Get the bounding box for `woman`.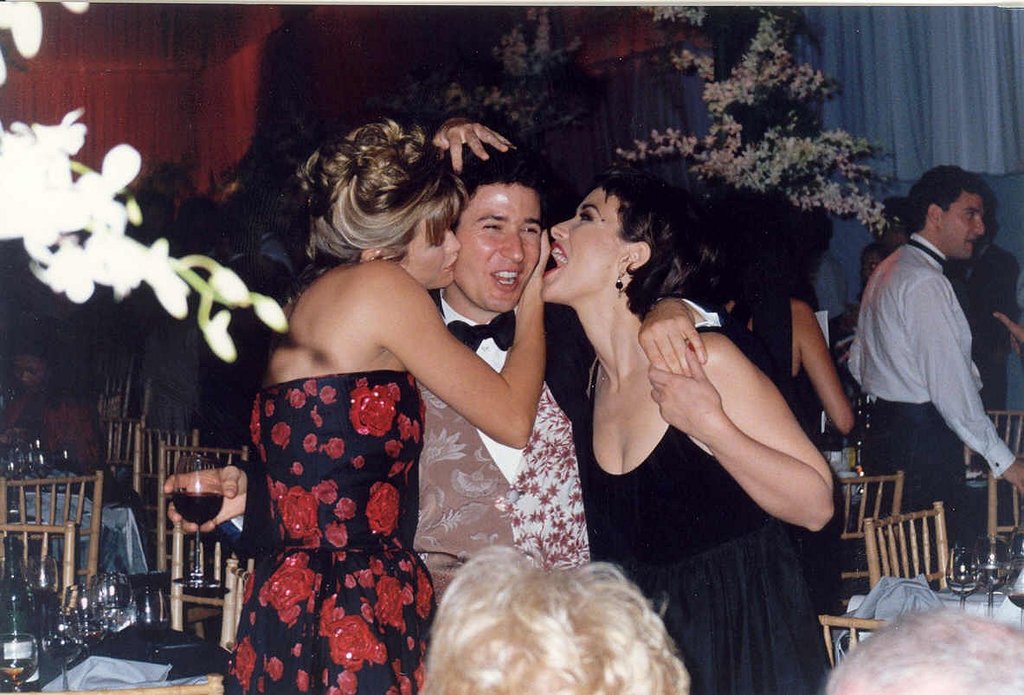
bbox=[539, 178, 843, 694].
